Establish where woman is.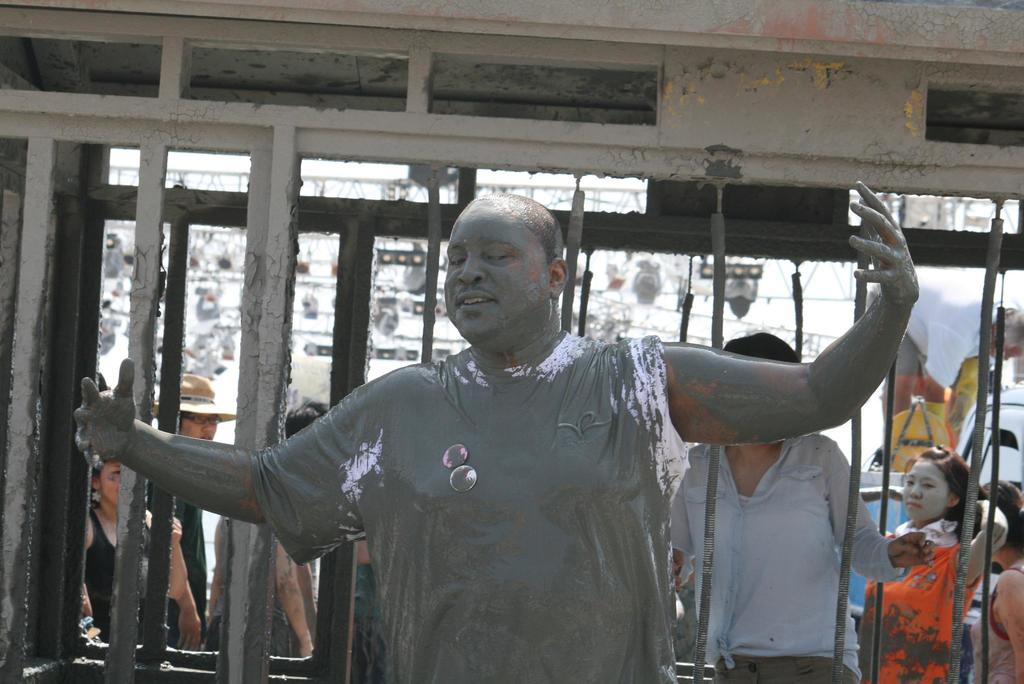
Established at [865,431,1004,683].
